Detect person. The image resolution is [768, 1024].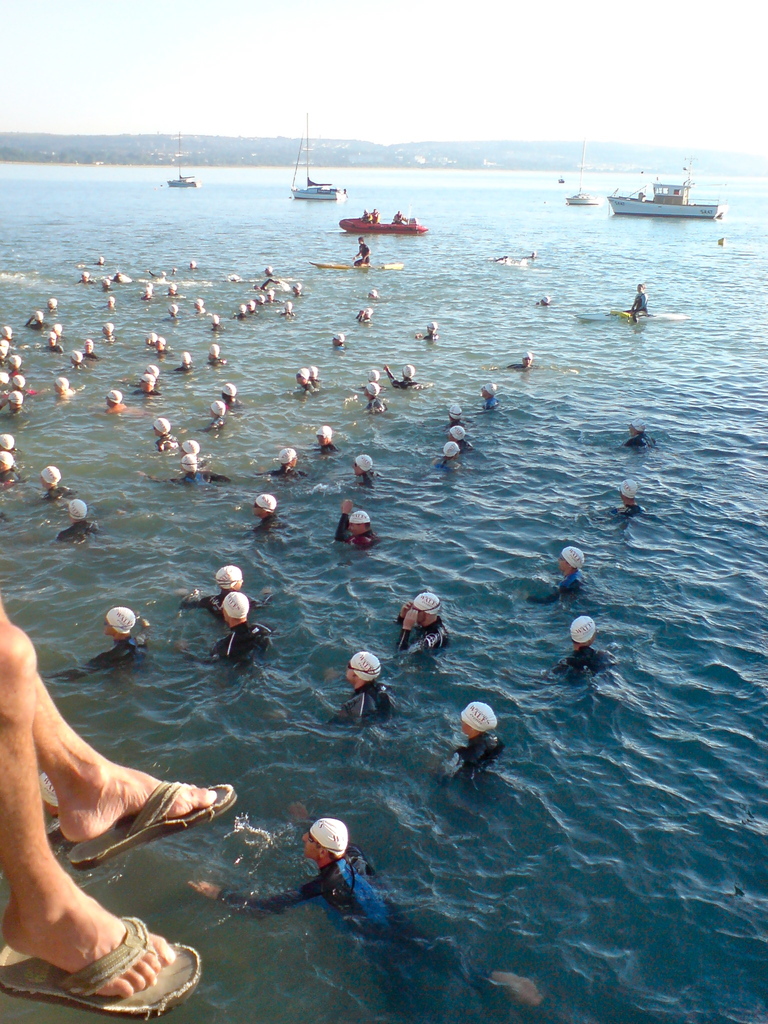
select_region(545, 610, 619, 687).
